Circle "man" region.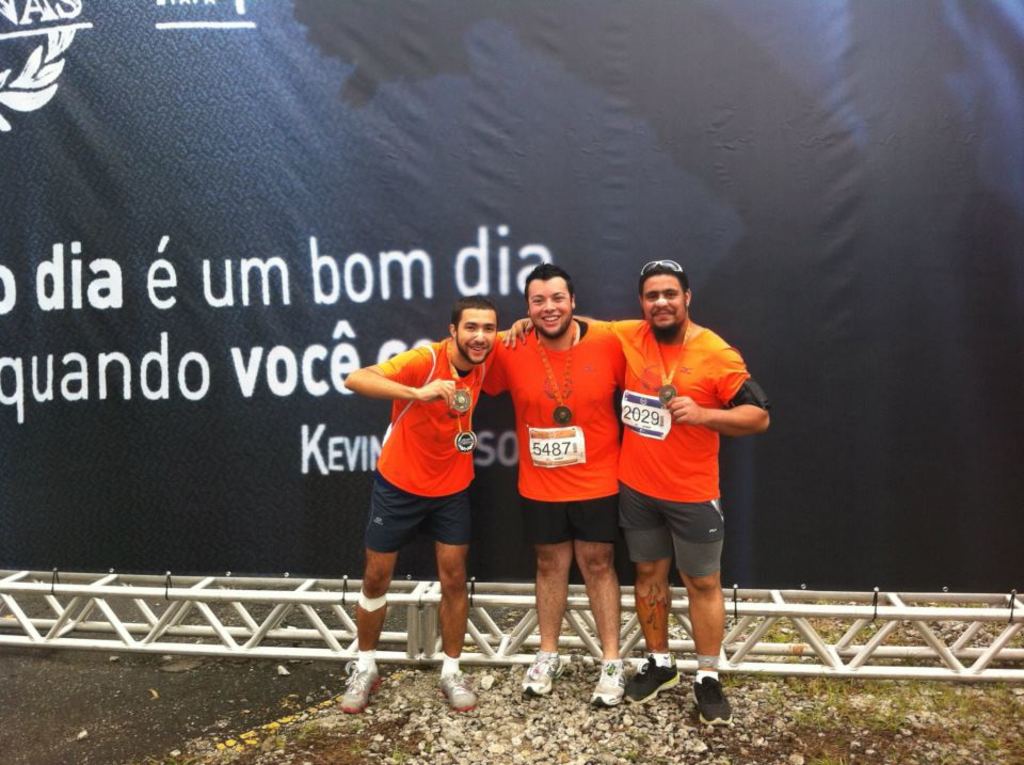
Region: (x1=343, y1=281, x2=517, y2=699).
